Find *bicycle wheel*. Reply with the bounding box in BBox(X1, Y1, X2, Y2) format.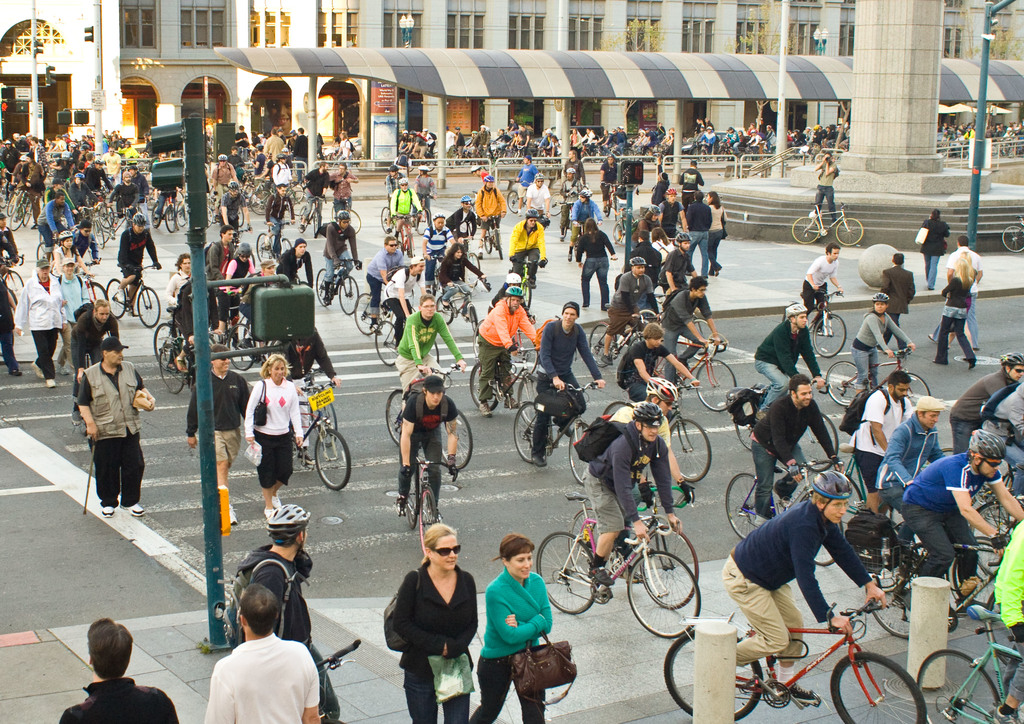
BBox(589, 319, 619, 368).
